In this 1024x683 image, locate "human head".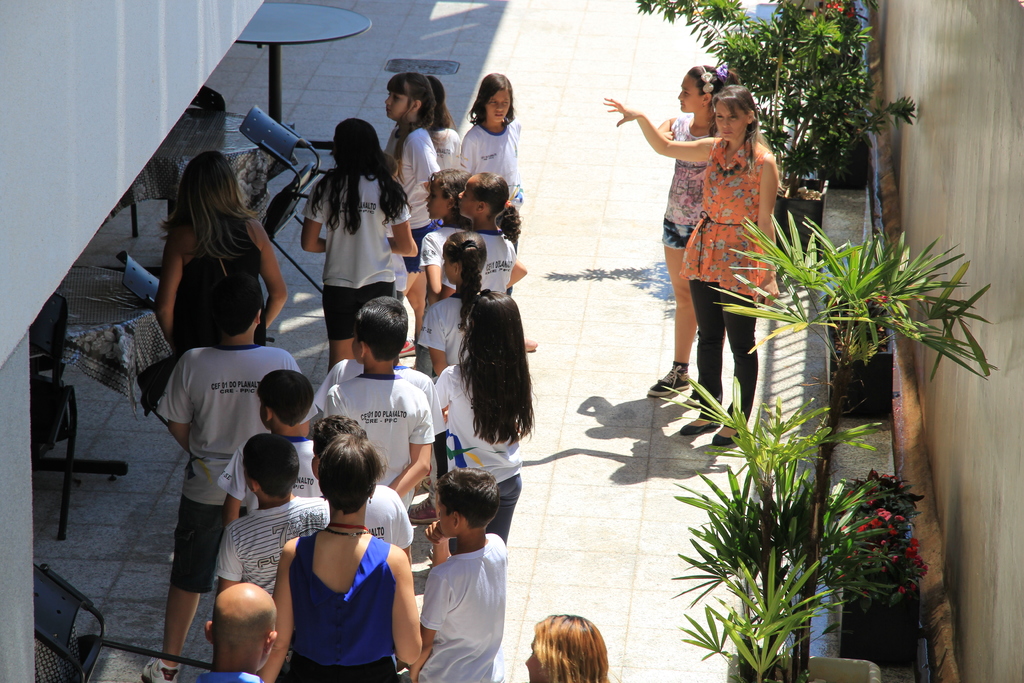
Bounding box: 441, 230, 487, 286.
